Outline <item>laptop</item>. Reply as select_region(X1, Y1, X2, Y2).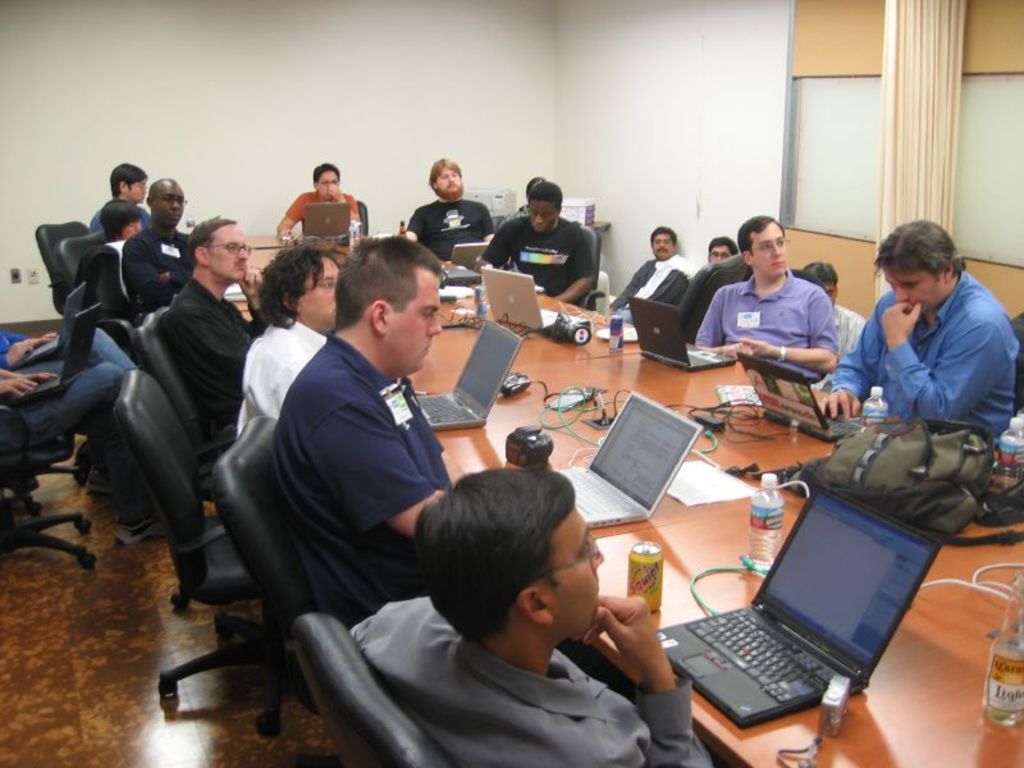
select_region(628, 298, 733, 372).
